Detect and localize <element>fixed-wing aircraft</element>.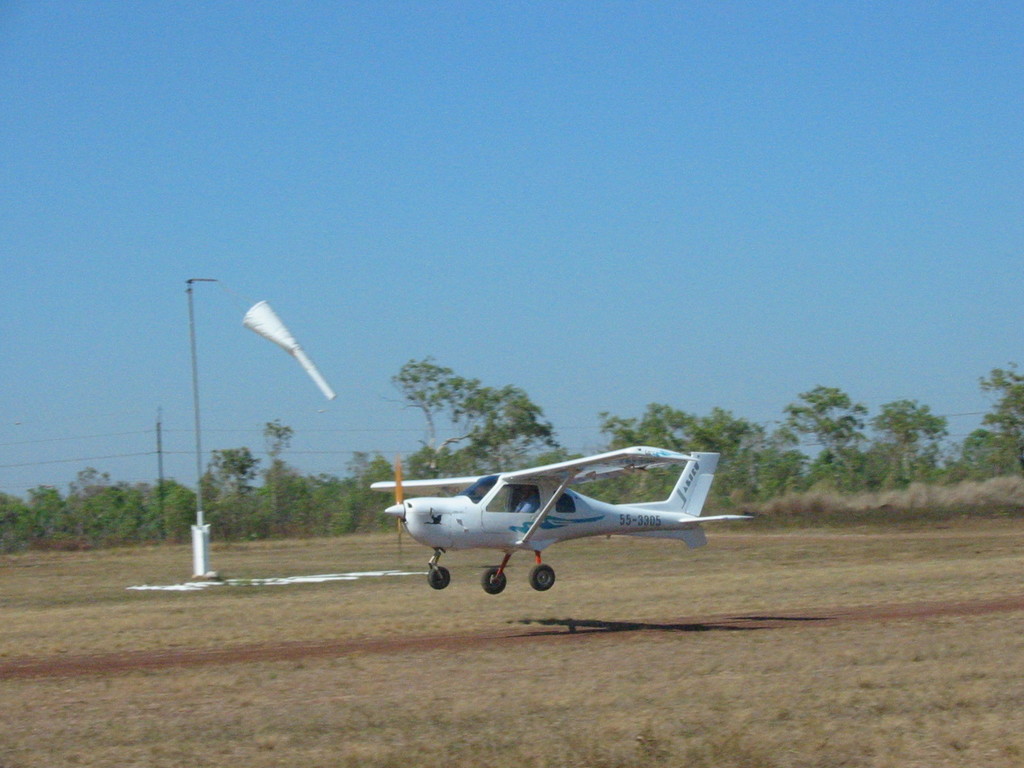
Localized at [x1=370, y1=452, x2=742, y2=596].
